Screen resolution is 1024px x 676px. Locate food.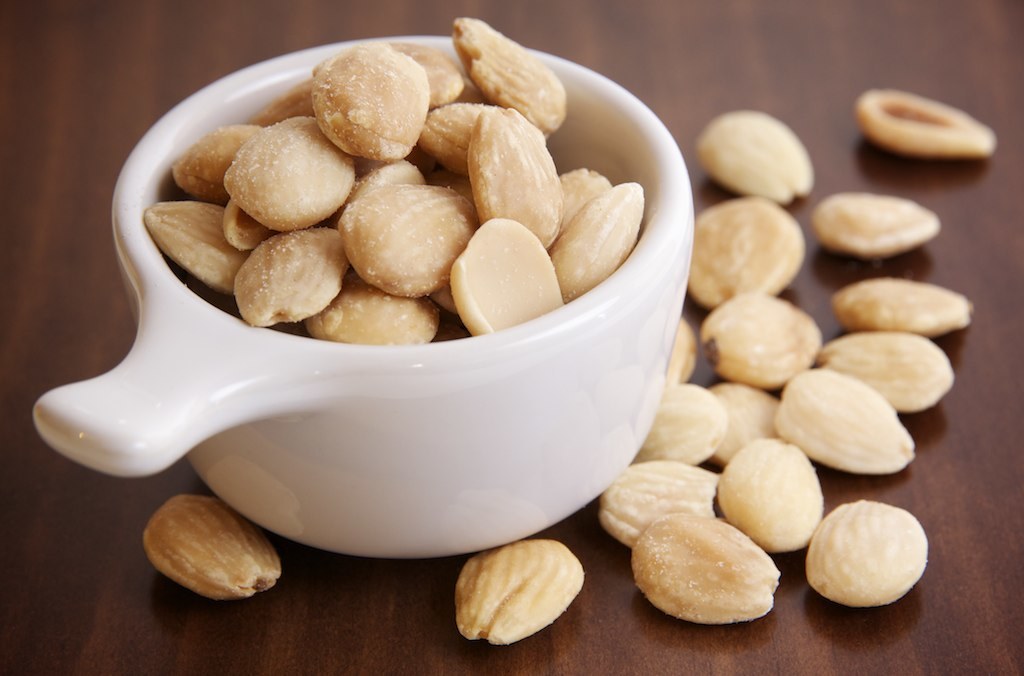
(602,87,996,608).
